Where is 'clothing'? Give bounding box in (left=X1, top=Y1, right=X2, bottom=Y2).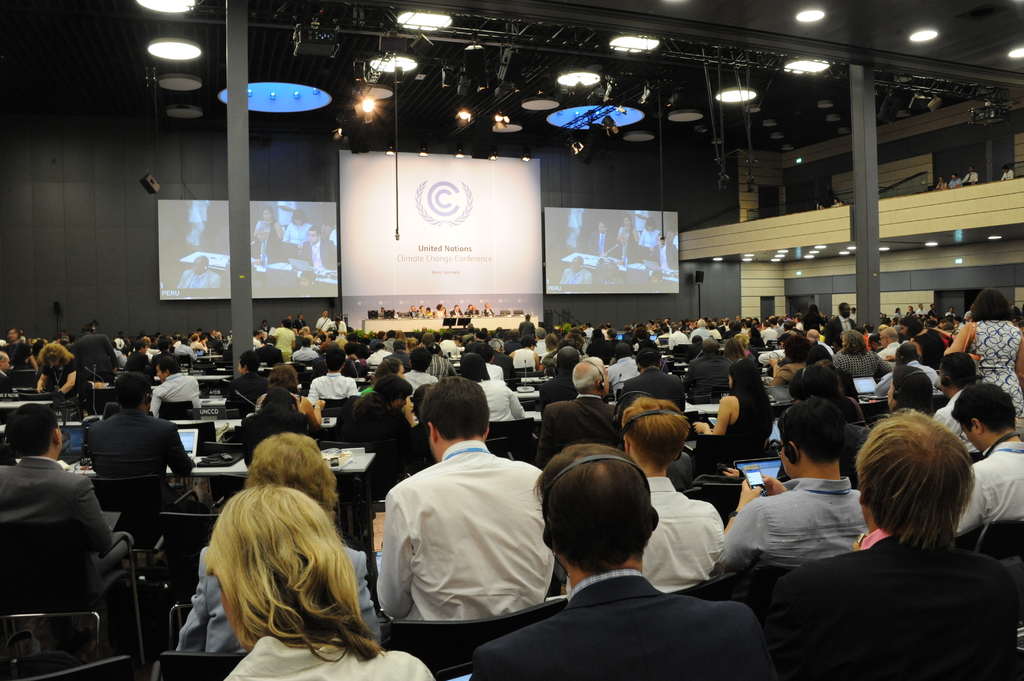
(left=616, top=222, right=635, bottom=238).
